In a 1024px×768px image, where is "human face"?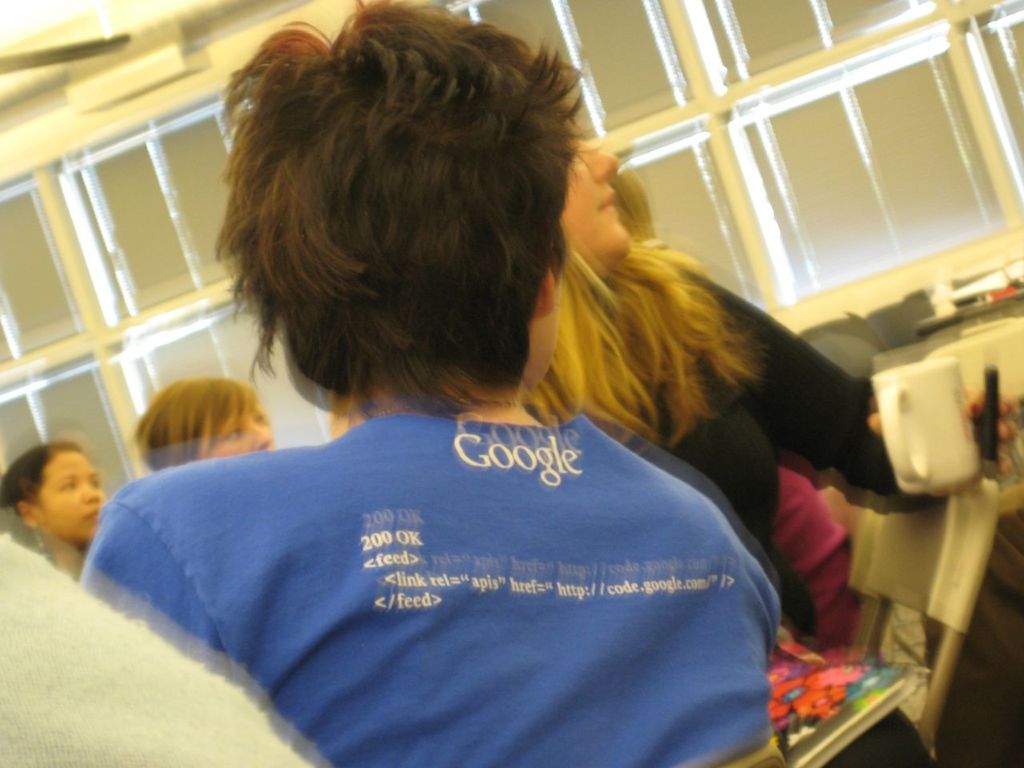
bbox=[551, 131, 633, 290].
